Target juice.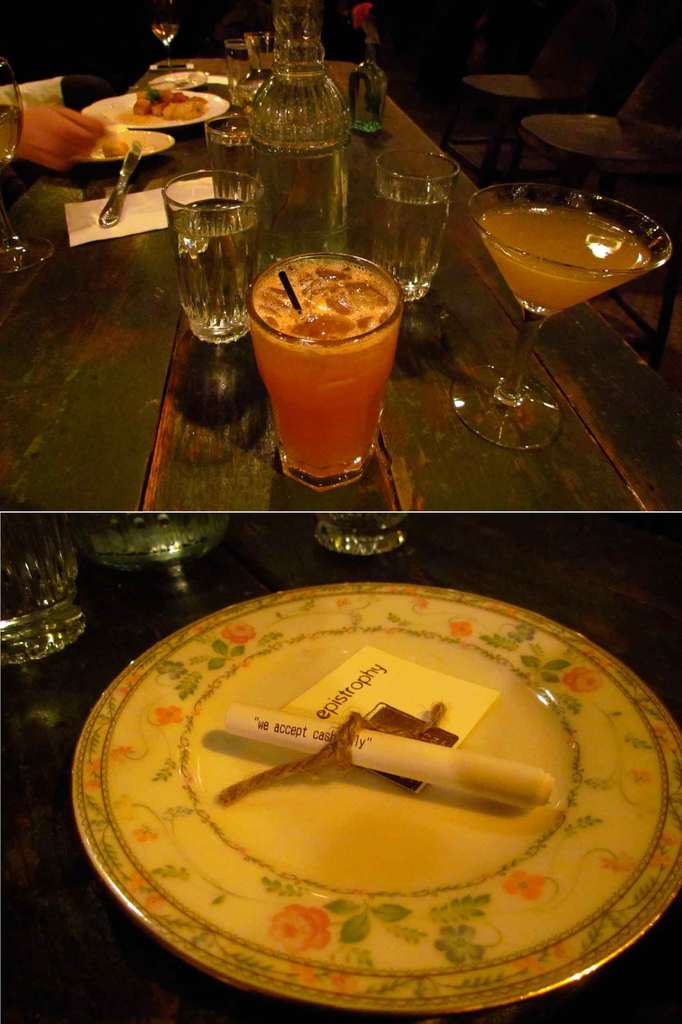
Target region: 207/128/254/204.
